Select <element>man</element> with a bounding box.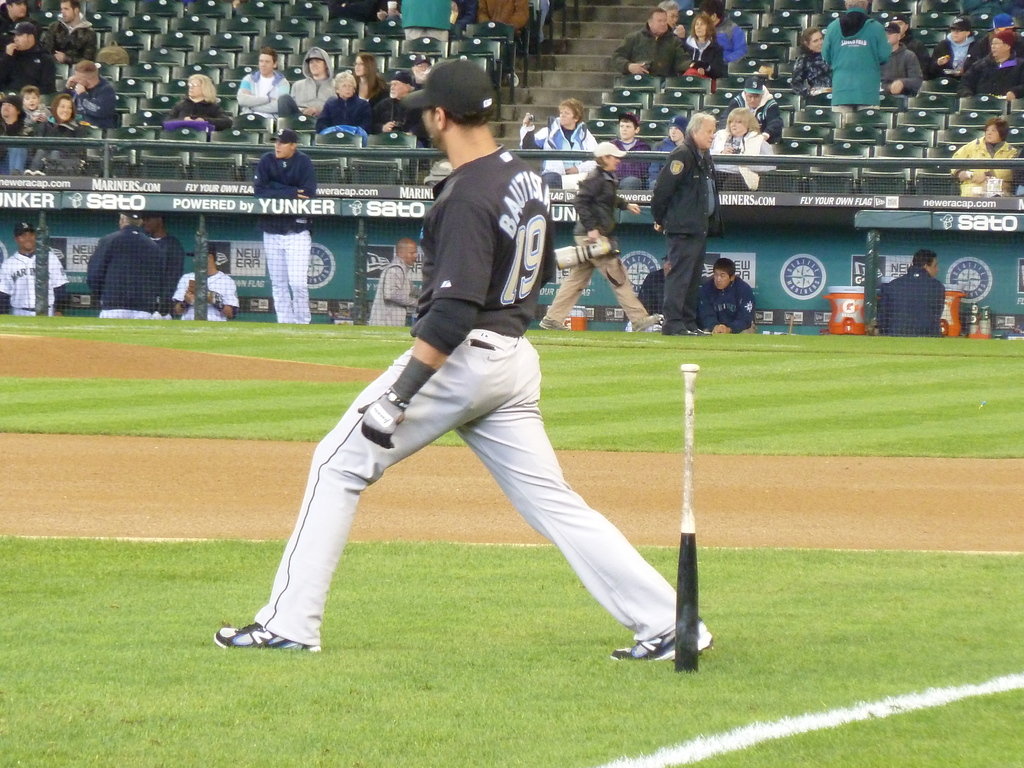
(x1=724, y1=74, x2=784, y2=145).
